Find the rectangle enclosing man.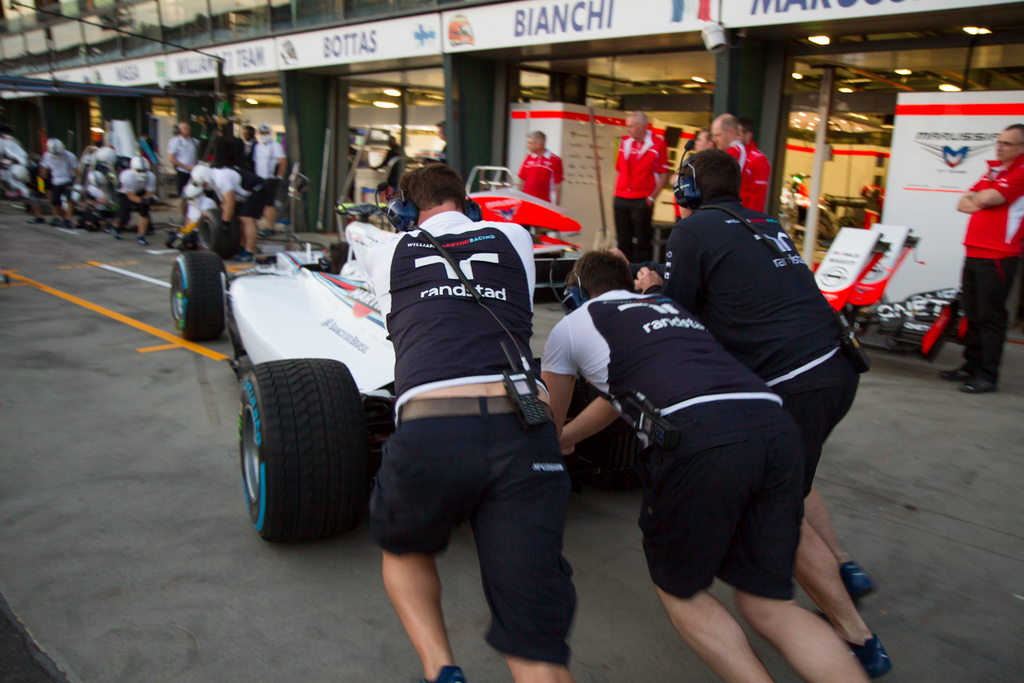
<box>708,108,750,181</box>.
